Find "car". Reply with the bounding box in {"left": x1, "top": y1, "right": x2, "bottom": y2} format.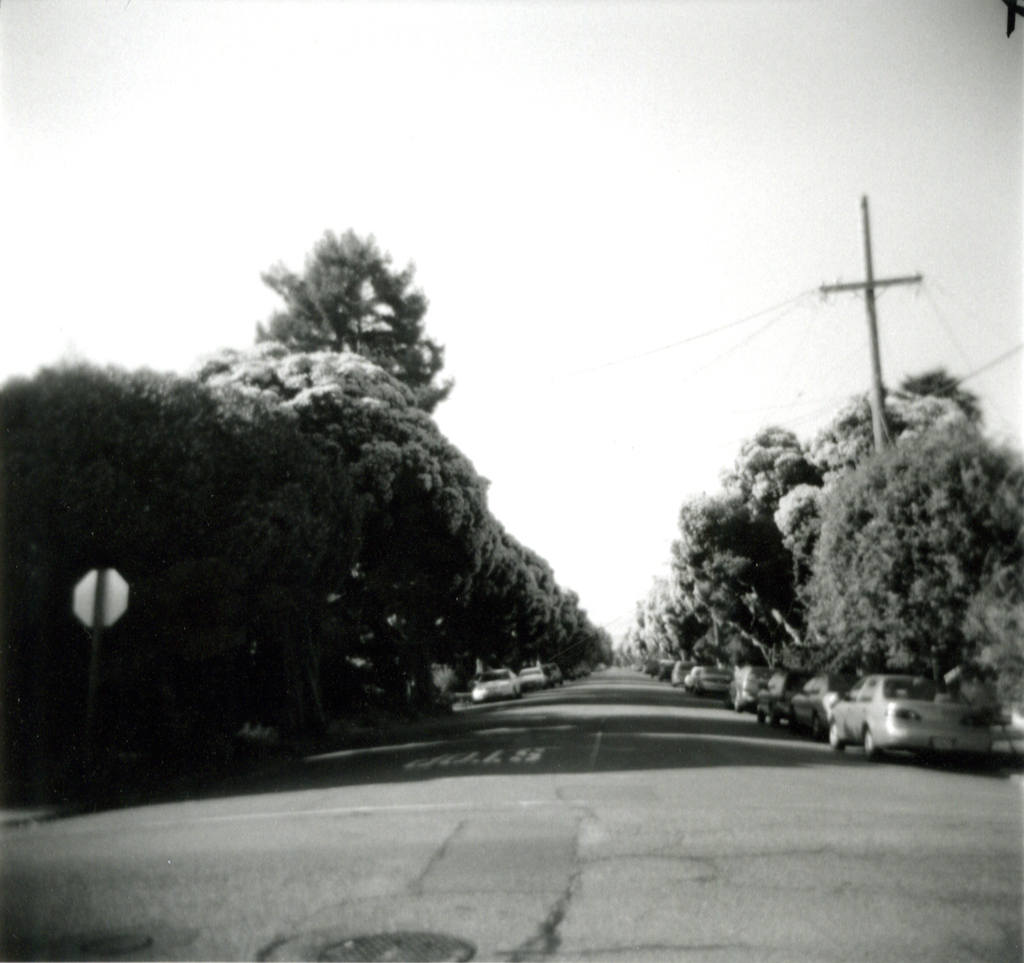
{"left": 812, "top": 683, "right": 998, "bottom": 769}.
